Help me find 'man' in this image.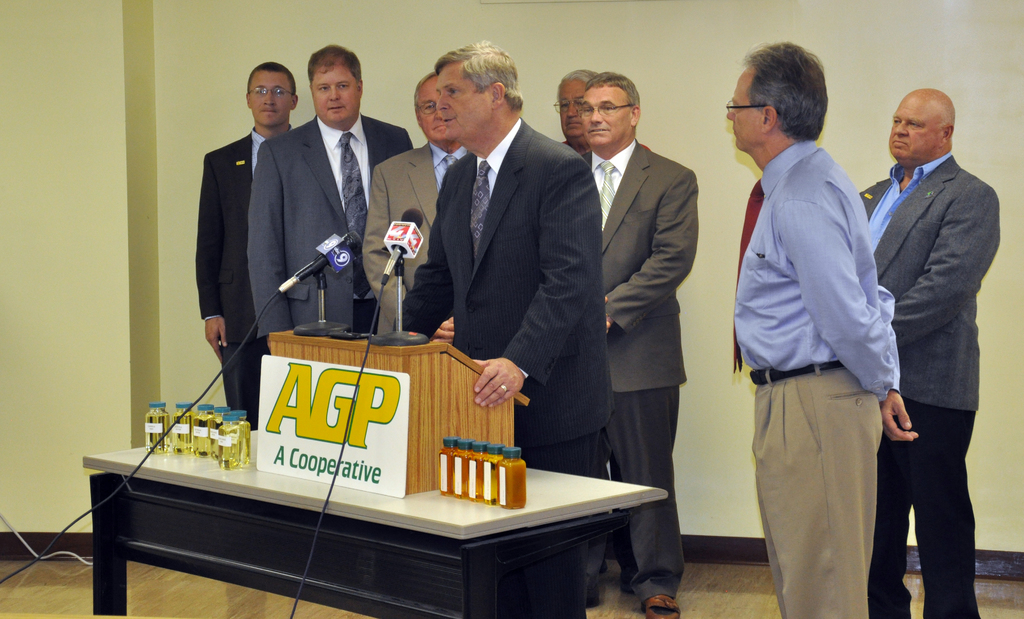
Found it: bbox(245, 41, 414, 345).
